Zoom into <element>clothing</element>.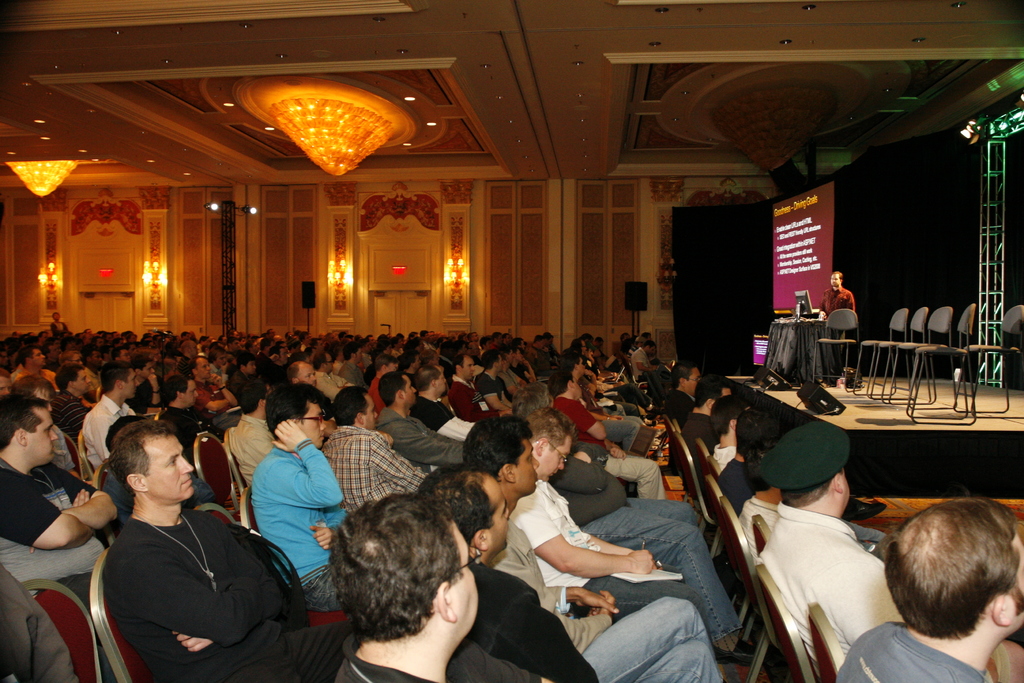
Zoom target: left=51, top=390, right=92, bottom=450.
